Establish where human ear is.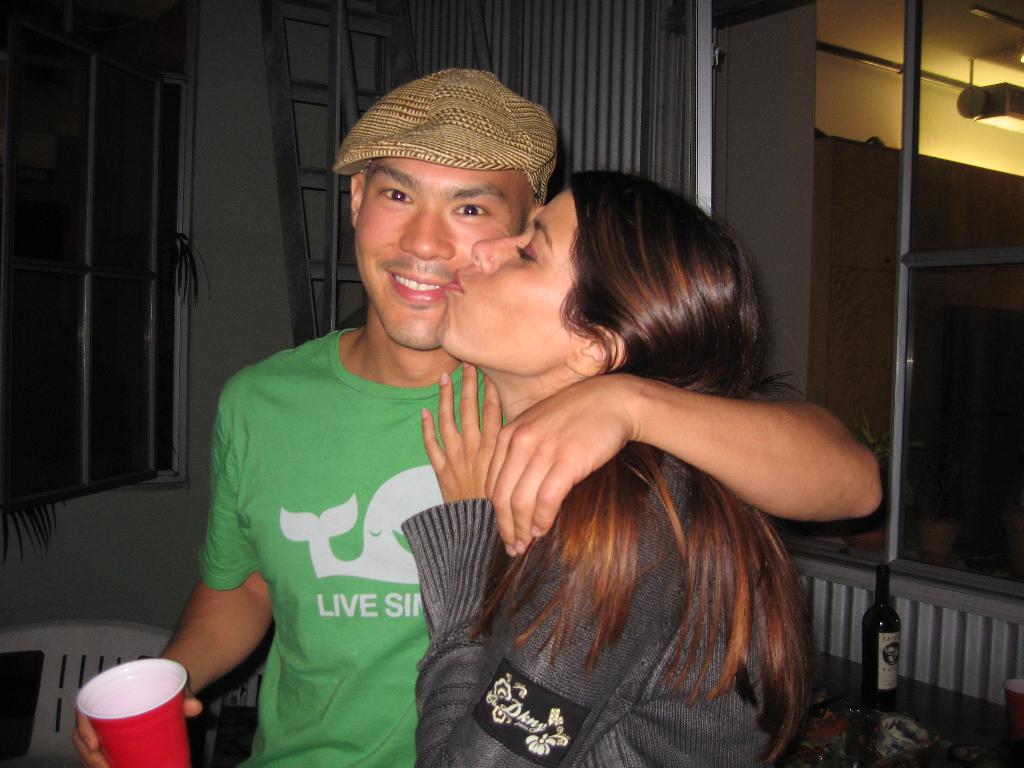
Established at [565, 321, 630, 377].
